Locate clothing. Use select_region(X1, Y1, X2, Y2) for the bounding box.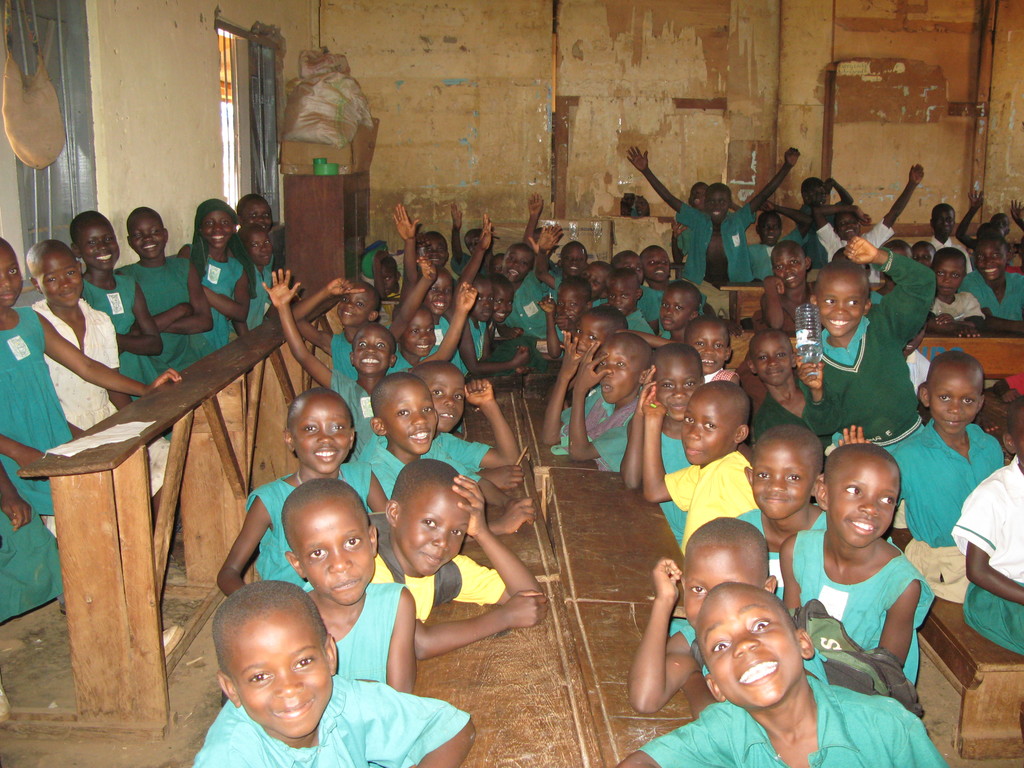
select_region(589, 298, 604, 311).
